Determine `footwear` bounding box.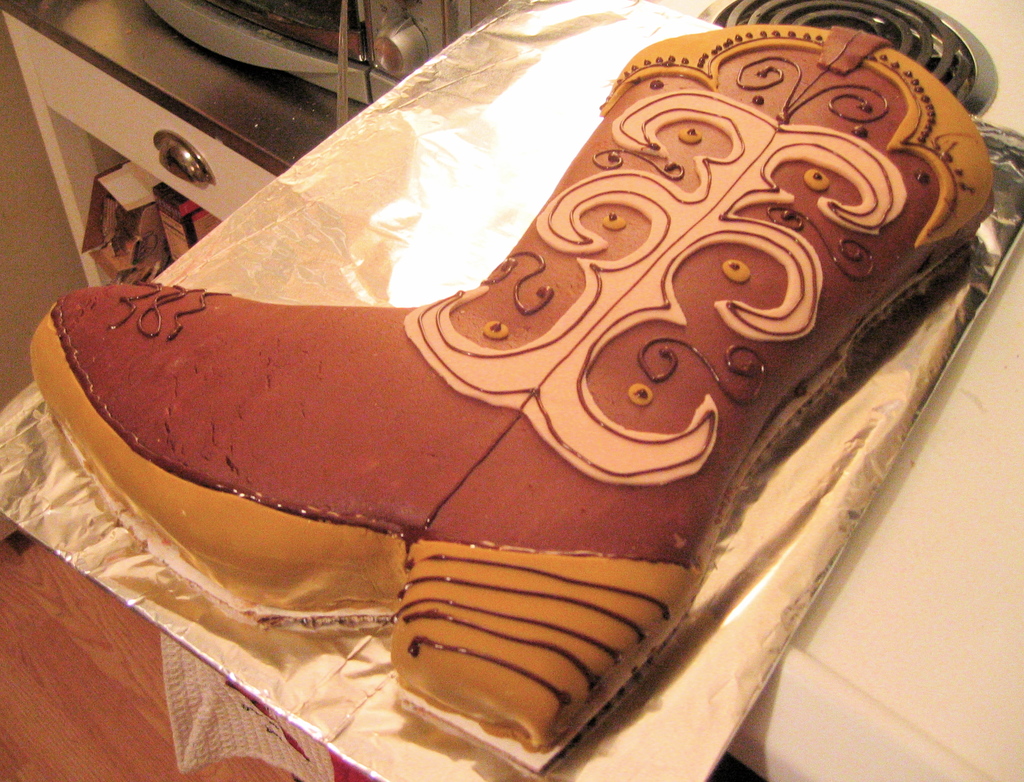
Determined: x1=33 y1=20 x2=993 y2=779.
